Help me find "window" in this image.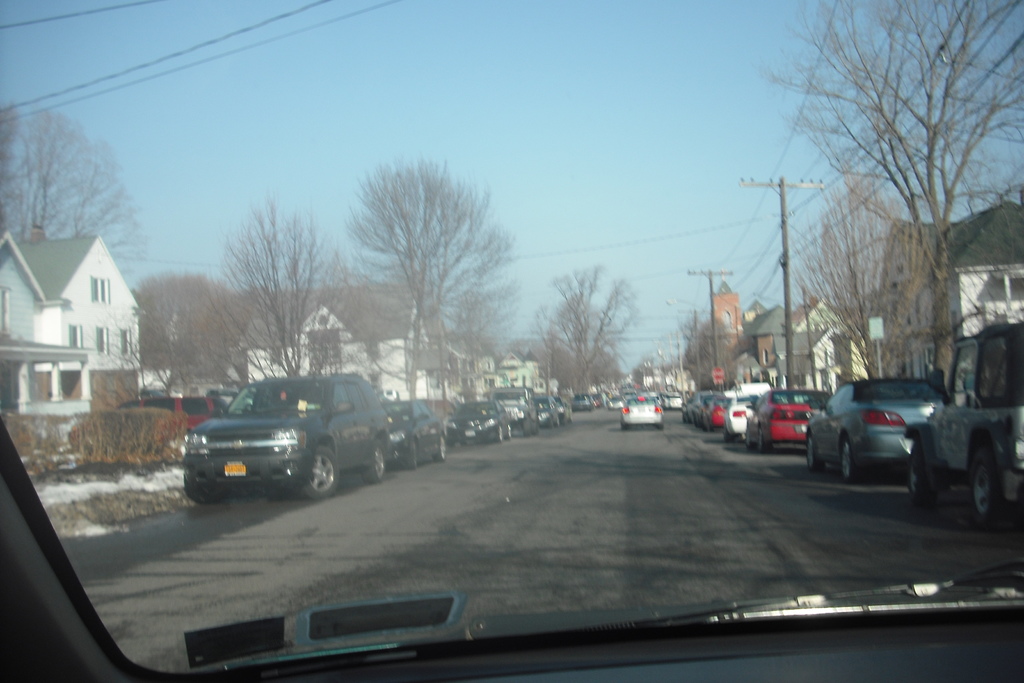
Found it: bbox(65, 325, 86, 350).
